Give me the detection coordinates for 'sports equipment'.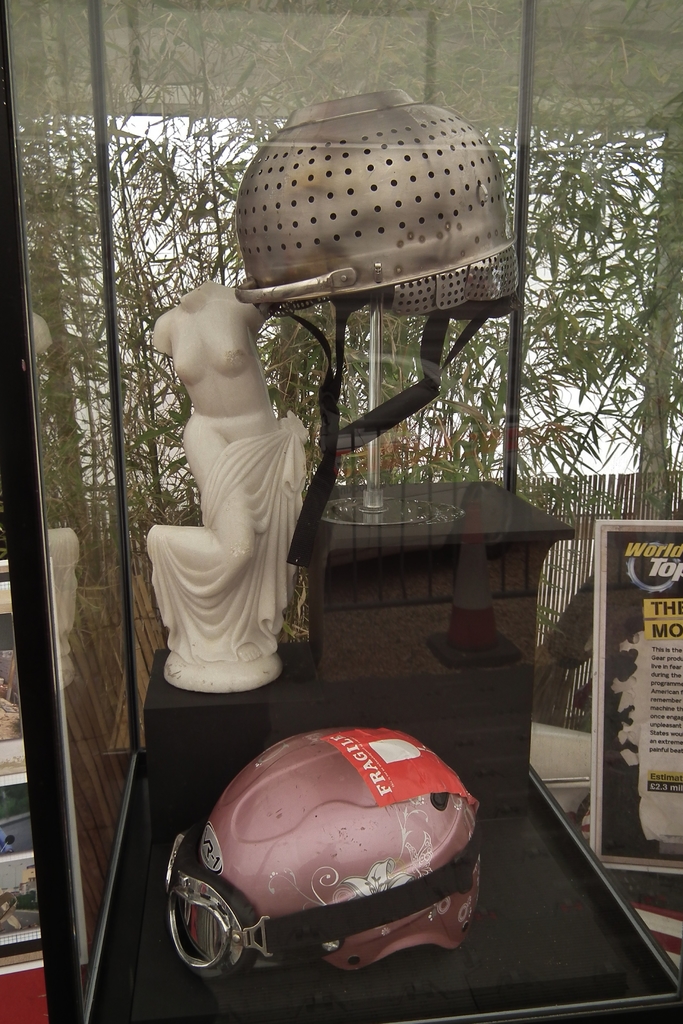
(156,726,484,977).
